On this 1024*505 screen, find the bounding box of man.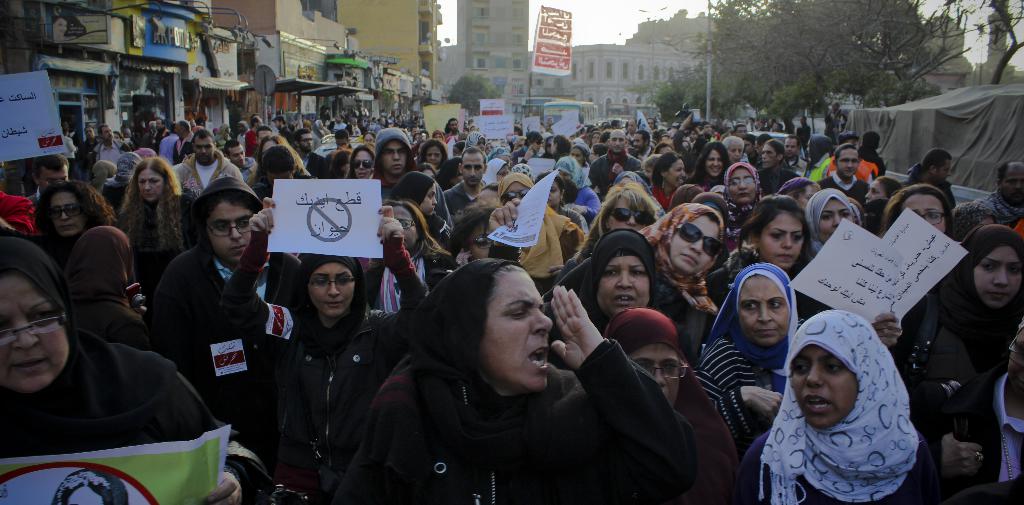
Bounding box: (238,112,270,160).
